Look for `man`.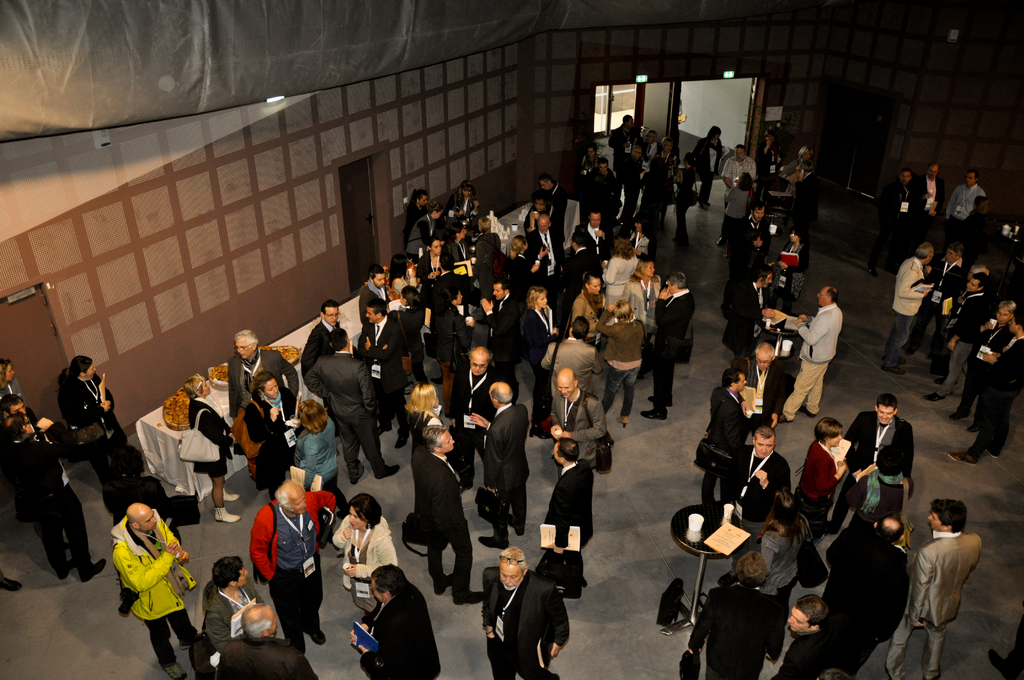
Found: region(585, 157, 623, 225).
